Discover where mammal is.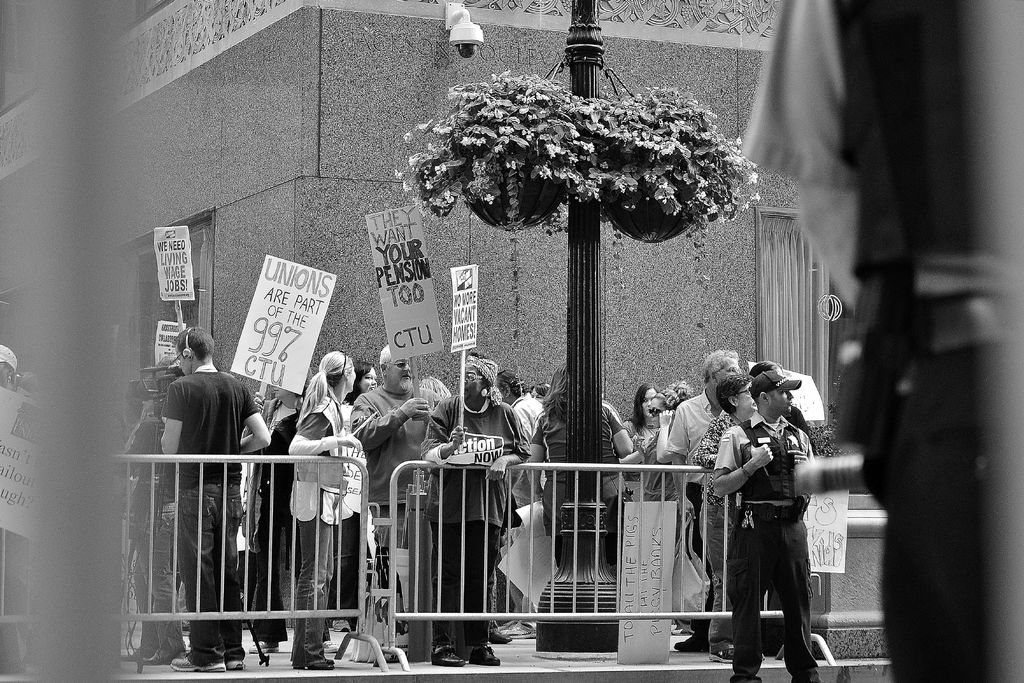
Discovered at l=529, t=366, r=631, b=517.
